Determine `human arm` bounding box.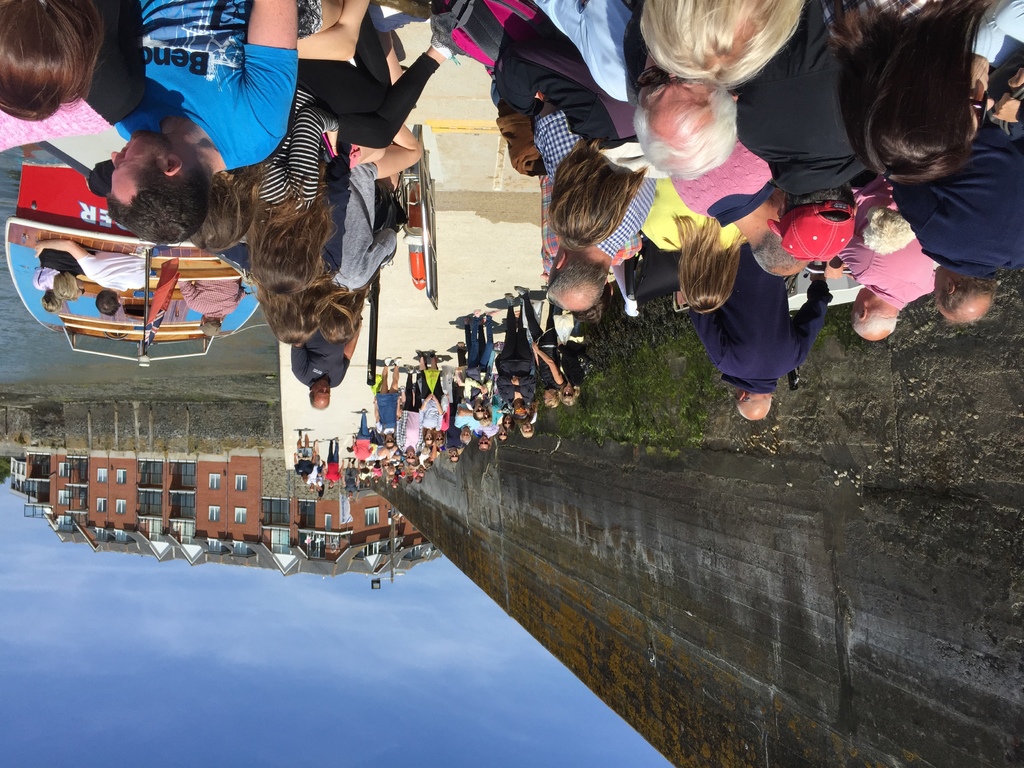
Determined: BBox(503, 10, 596, 170).
